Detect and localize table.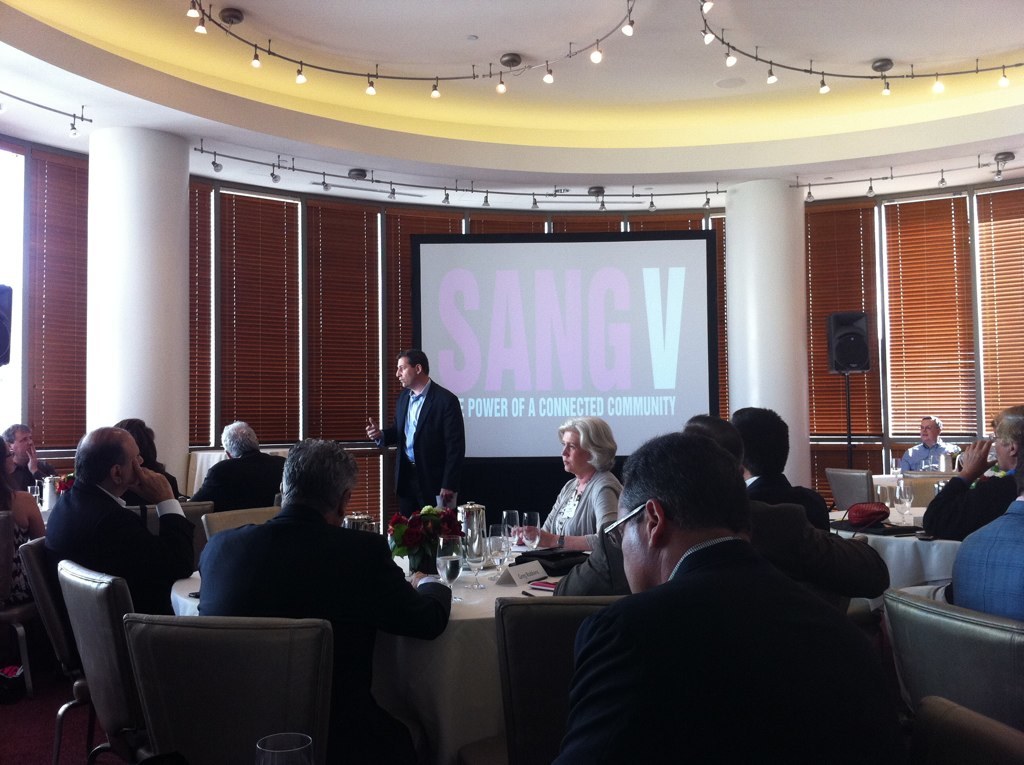
Localized at BBox(170, 551, 563, 764).
